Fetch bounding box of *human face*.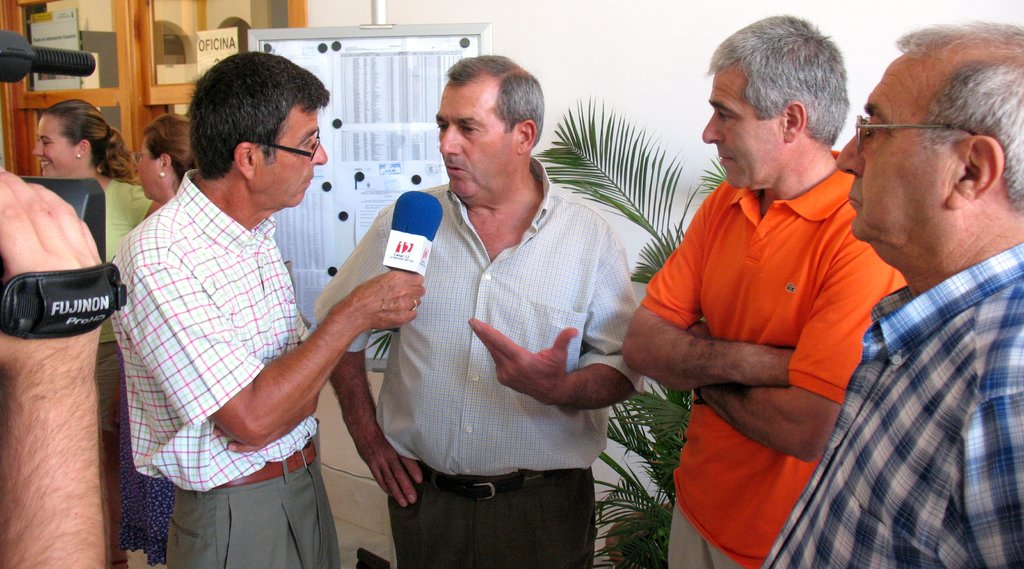
Bbox: [436,79,504,202].
